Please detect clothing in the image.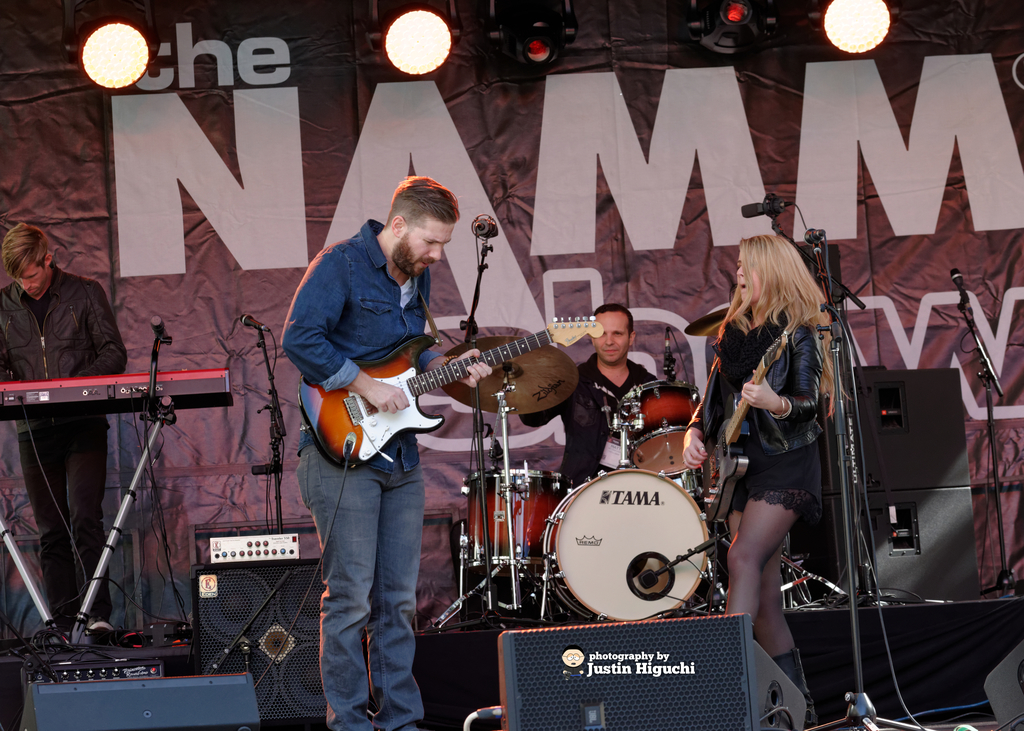
pyautogui.locateOnScreen(710, 264, 858, 588).
